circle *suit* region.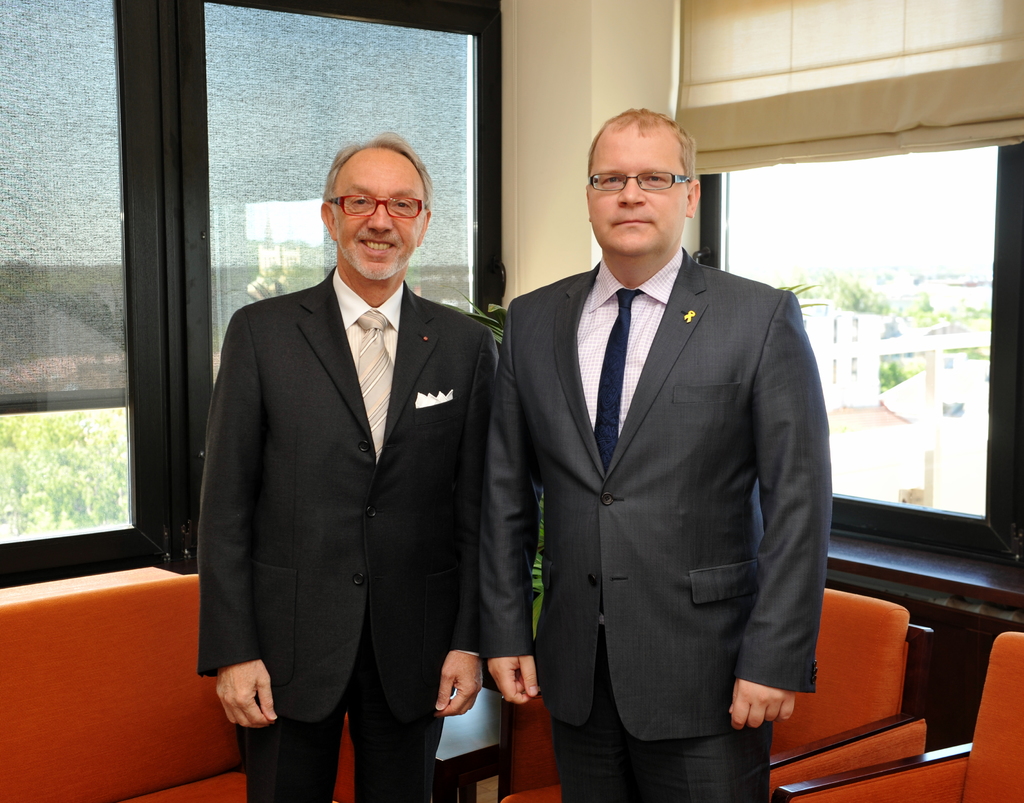
Region: [193, 263, 486, 802].
